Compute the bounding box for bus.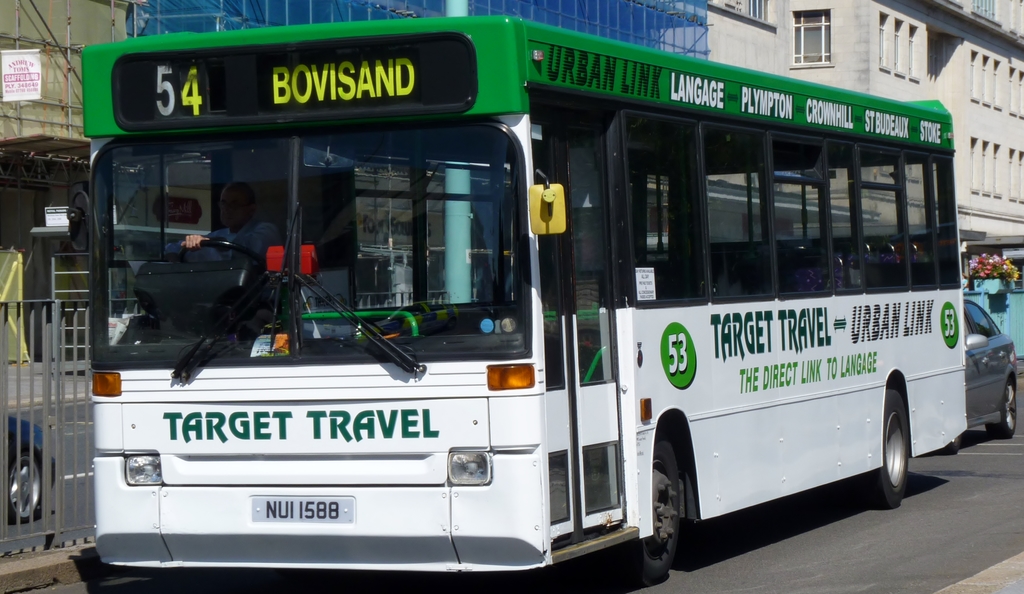
box(63, 13, 963, 586).
